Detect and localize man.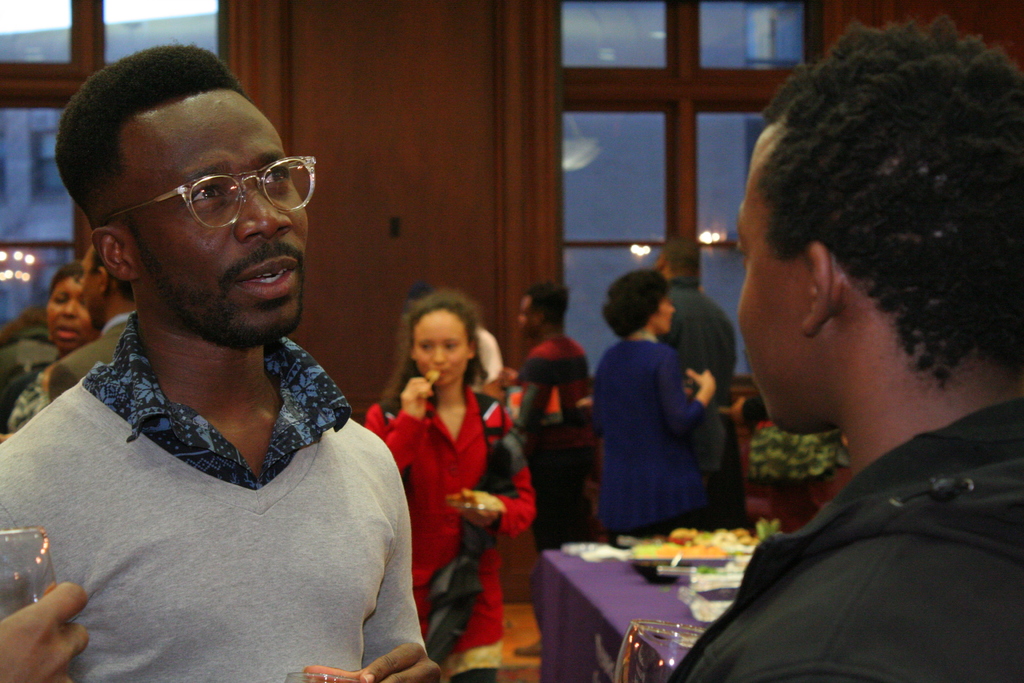
Localized at BBox(512, 284, 591, 654).
